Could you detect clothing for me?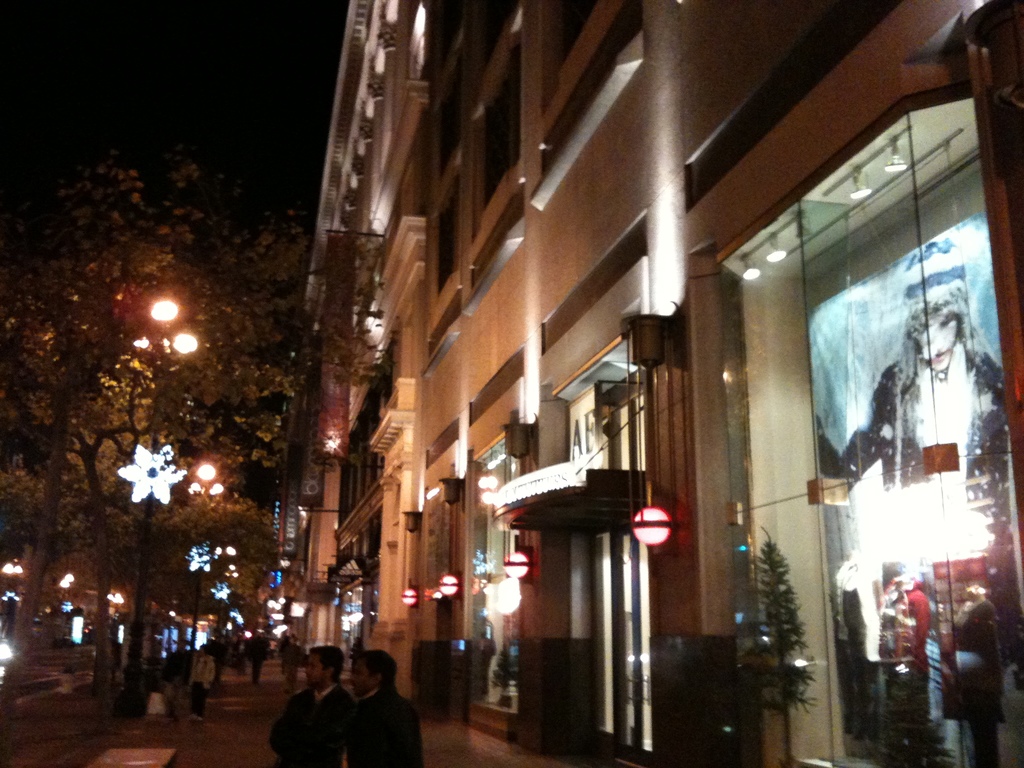
Detection result: region(189, 652, 212, 718).
